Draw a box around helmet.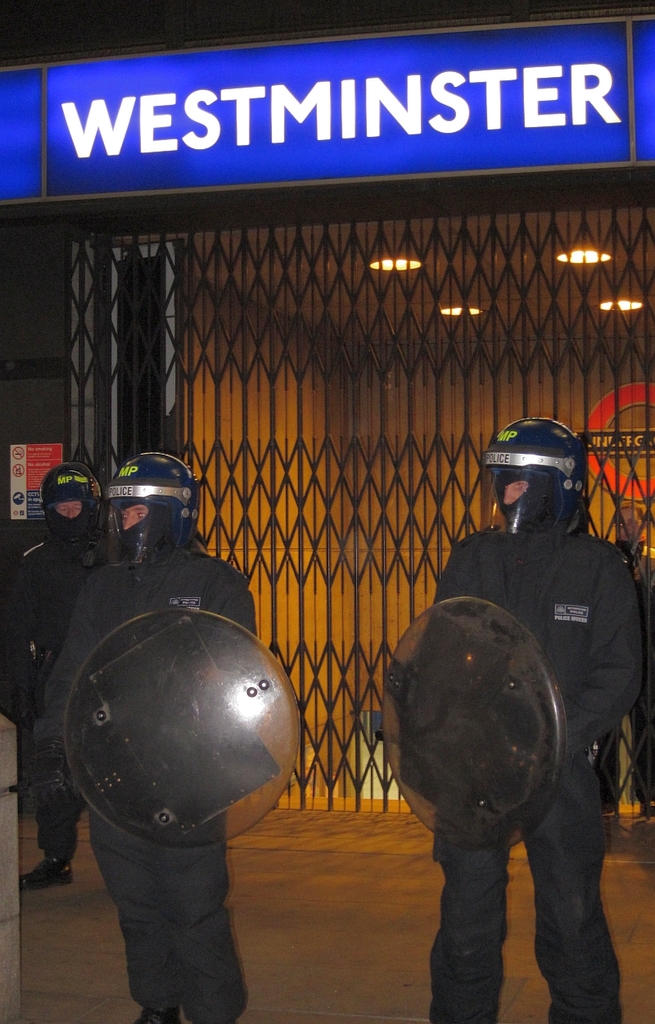
rect(106, 454, 198, 569).
